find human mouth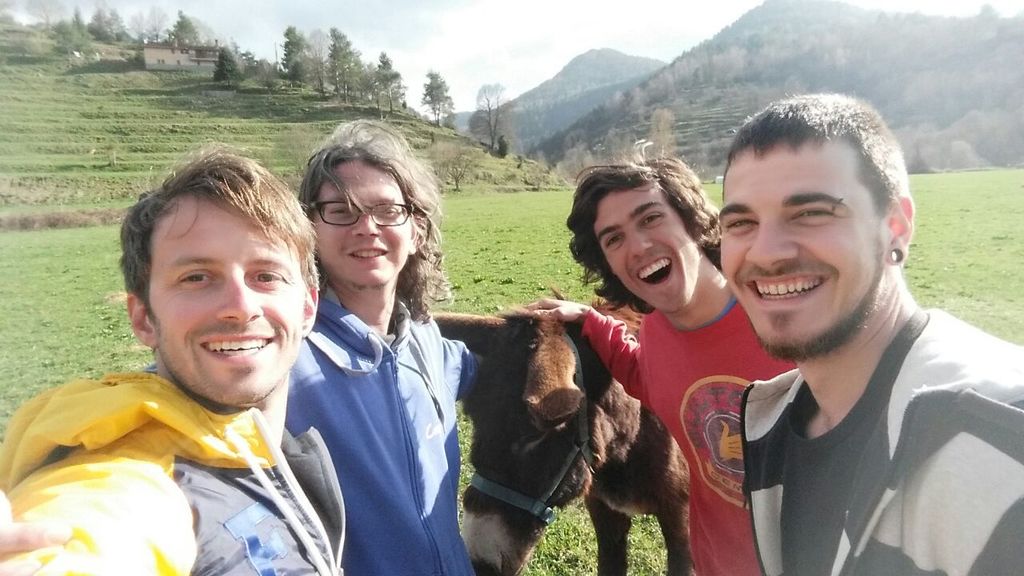
bbox=[638, 254, 676, 286]
